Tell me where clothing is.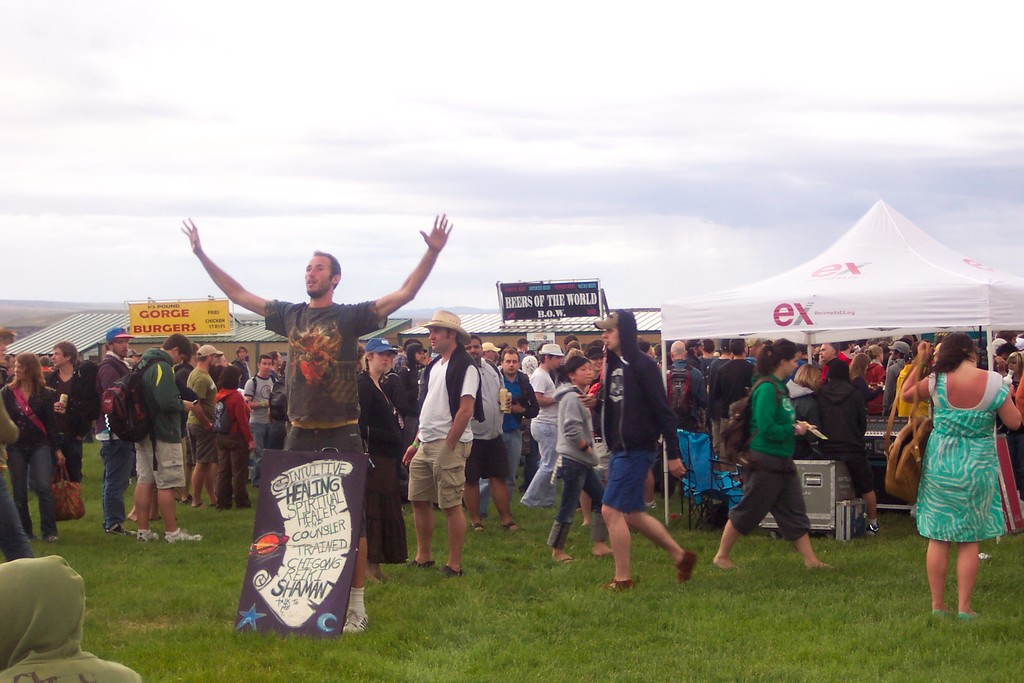
clothing is at x1=814 y1=377 x2=868 y2=495.
